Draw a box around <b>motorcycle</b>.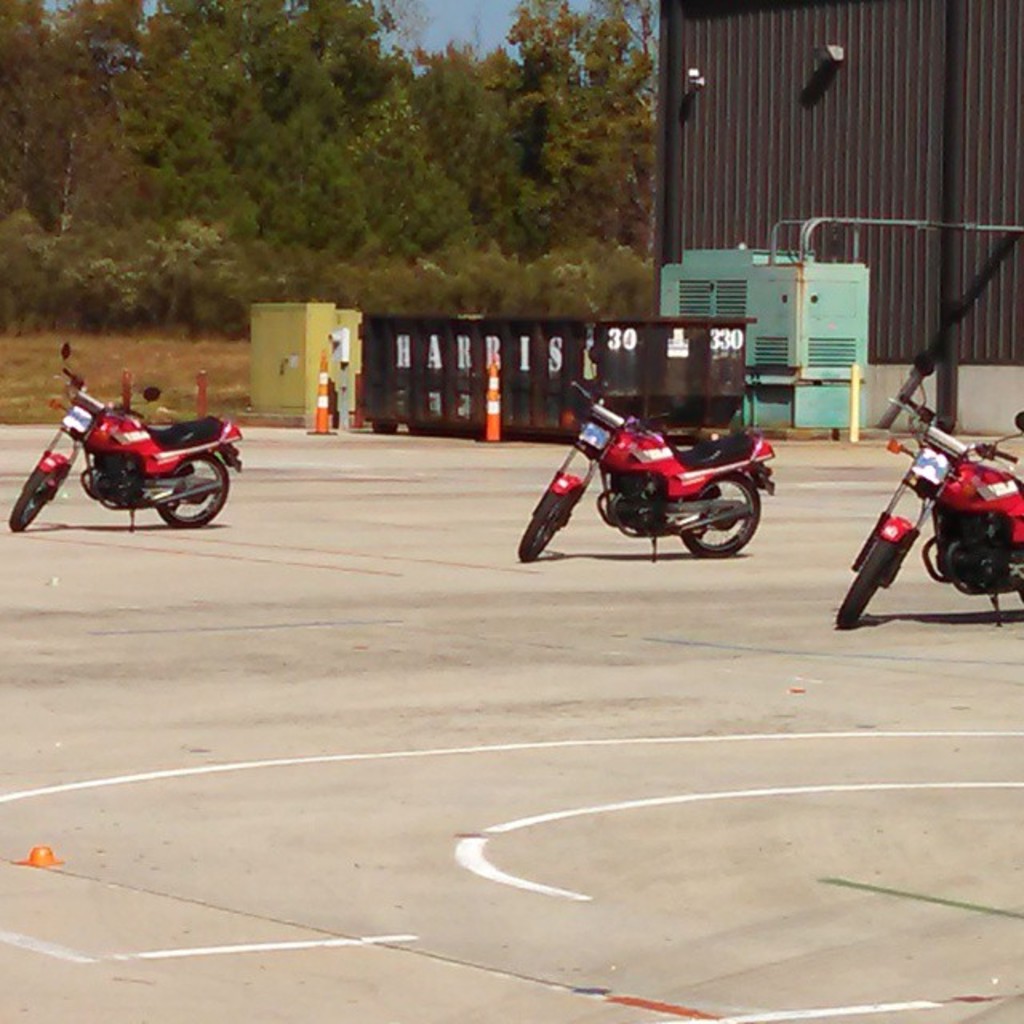
(x1=832, y1=384, x2=1022, y2=619).
